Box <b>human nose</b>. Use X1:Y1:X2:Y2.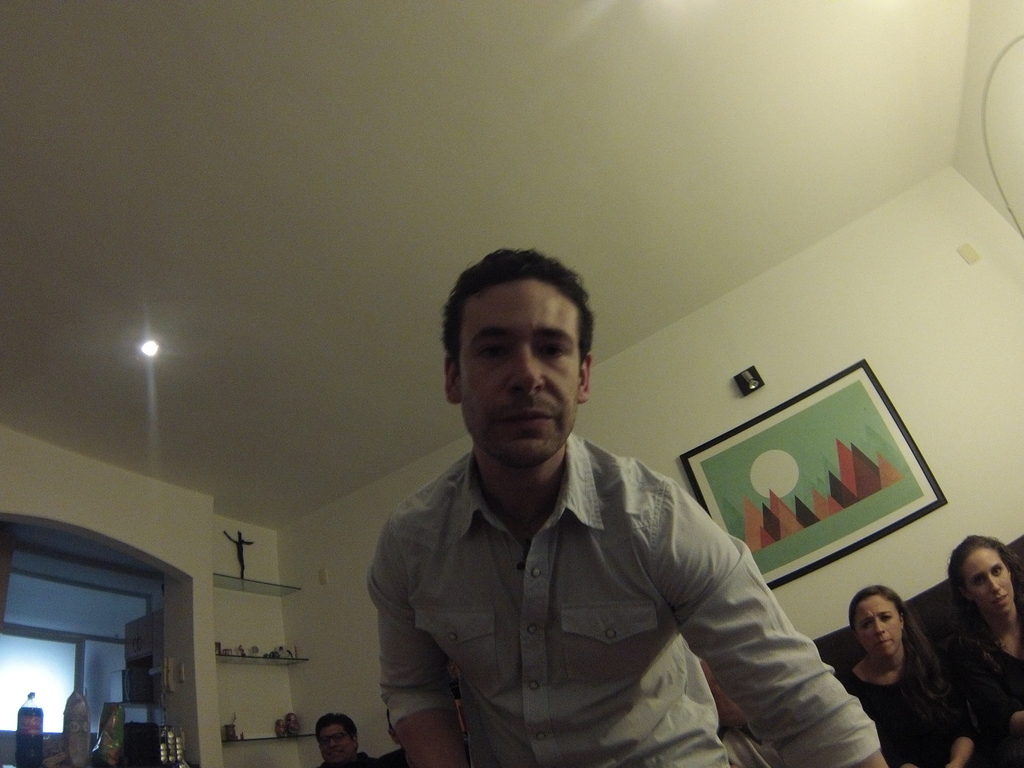
329:741:335:749.
